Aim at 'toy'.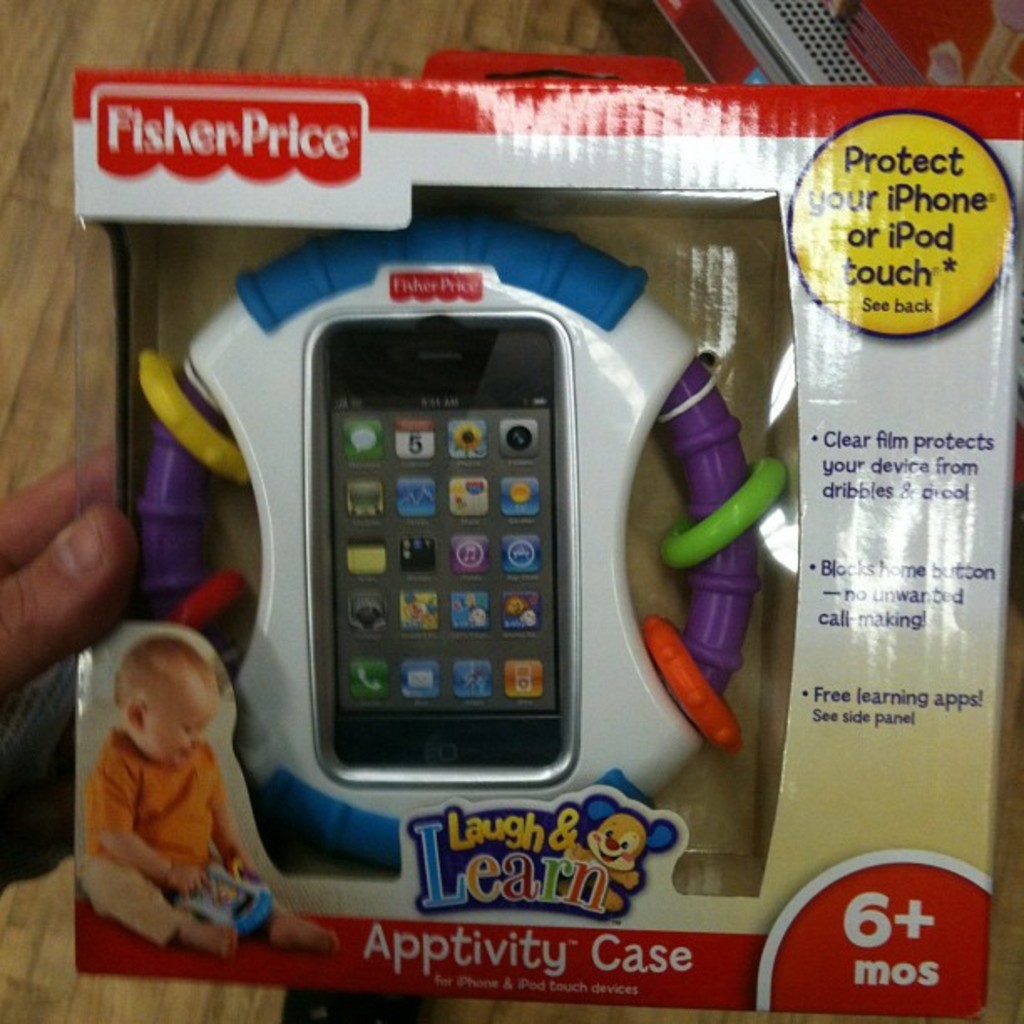
Aimed at <bbox>182, 860, 271, 940</bbox>.
